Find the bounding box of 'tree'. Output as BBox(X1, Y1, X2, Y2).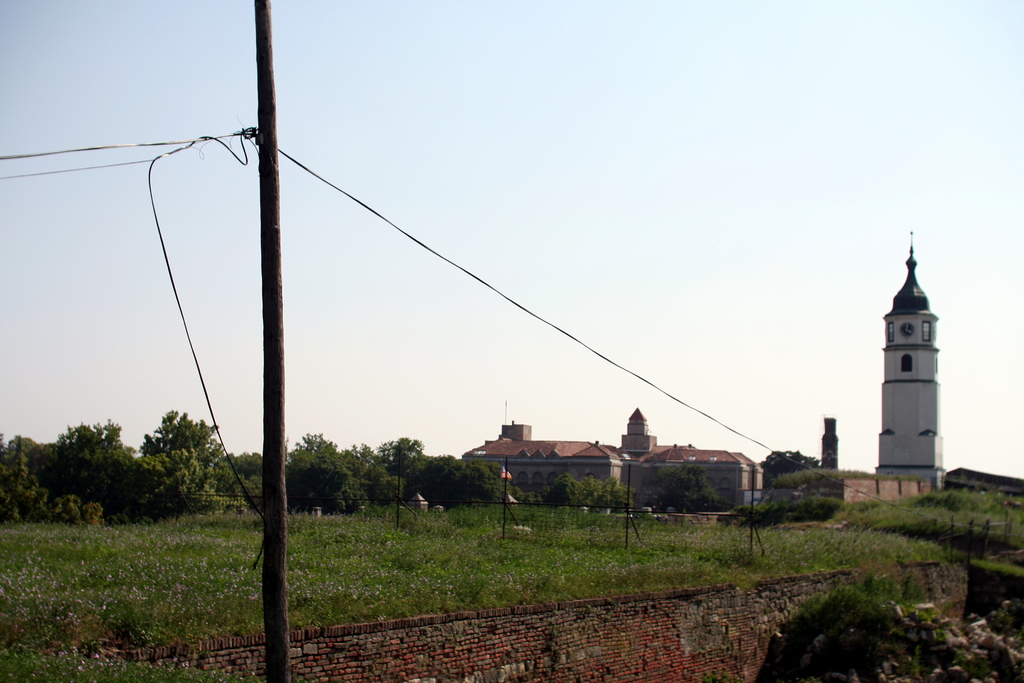
BBox(280, 427, 384, 520).
